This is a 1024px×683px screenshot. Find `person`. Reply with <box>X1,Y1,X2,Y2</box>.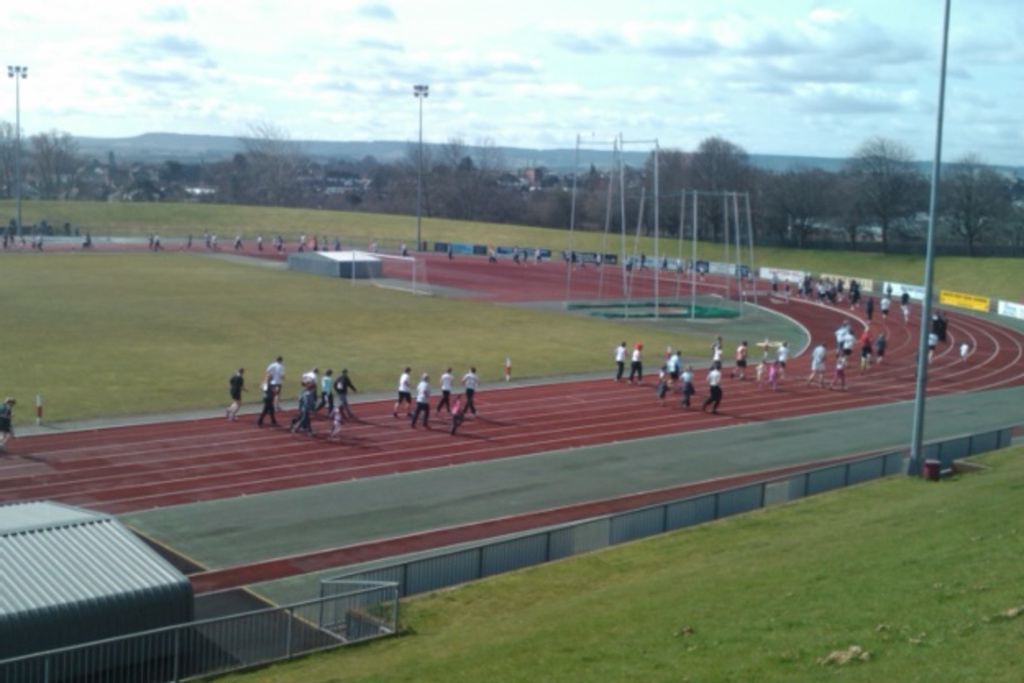
<box>711,342,722,368</box>.
